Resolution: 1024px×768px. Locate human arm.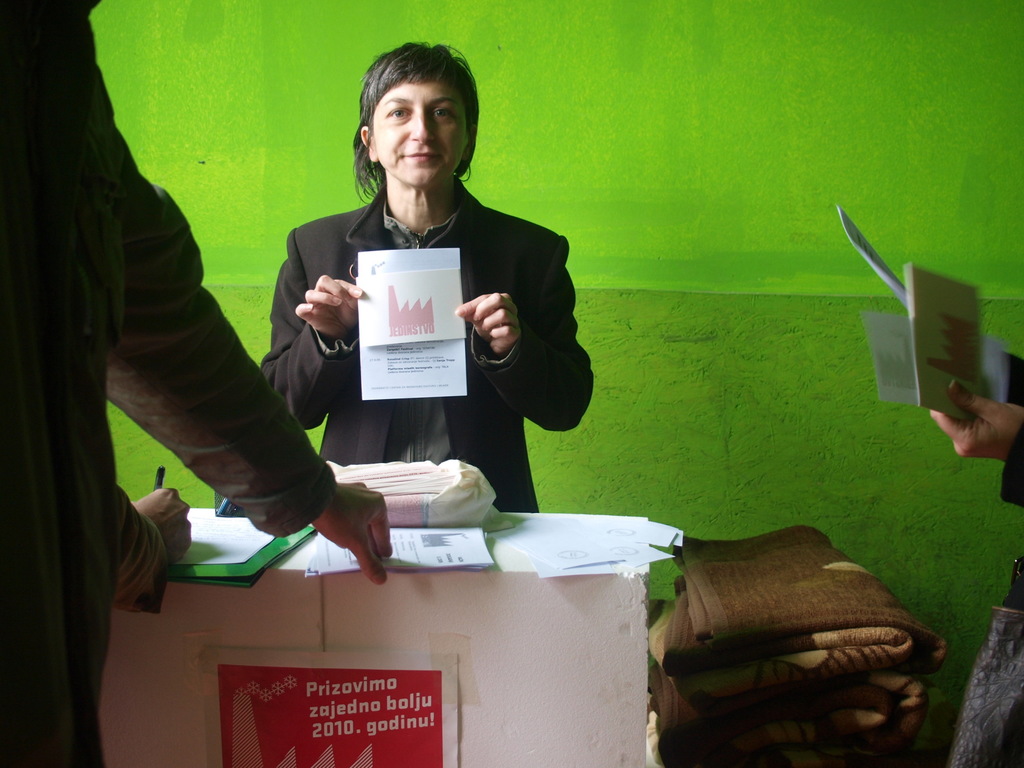
{"left": 262, "top": 243, "right": 362, "bottom": 430}.
